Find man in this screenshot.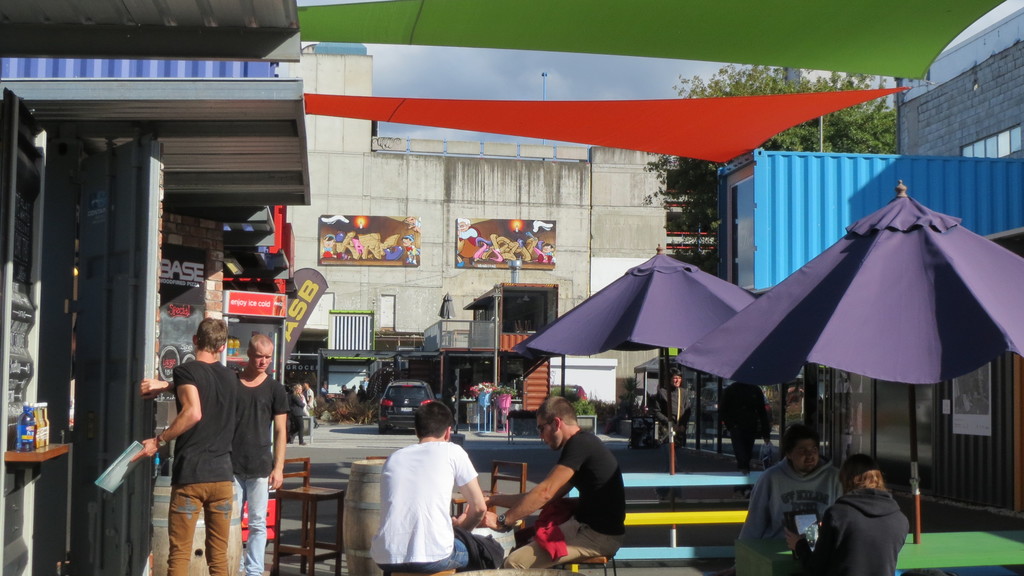
The bounding box for man is pyautogui.locateOnScreen(745, 429, 845, 537).
